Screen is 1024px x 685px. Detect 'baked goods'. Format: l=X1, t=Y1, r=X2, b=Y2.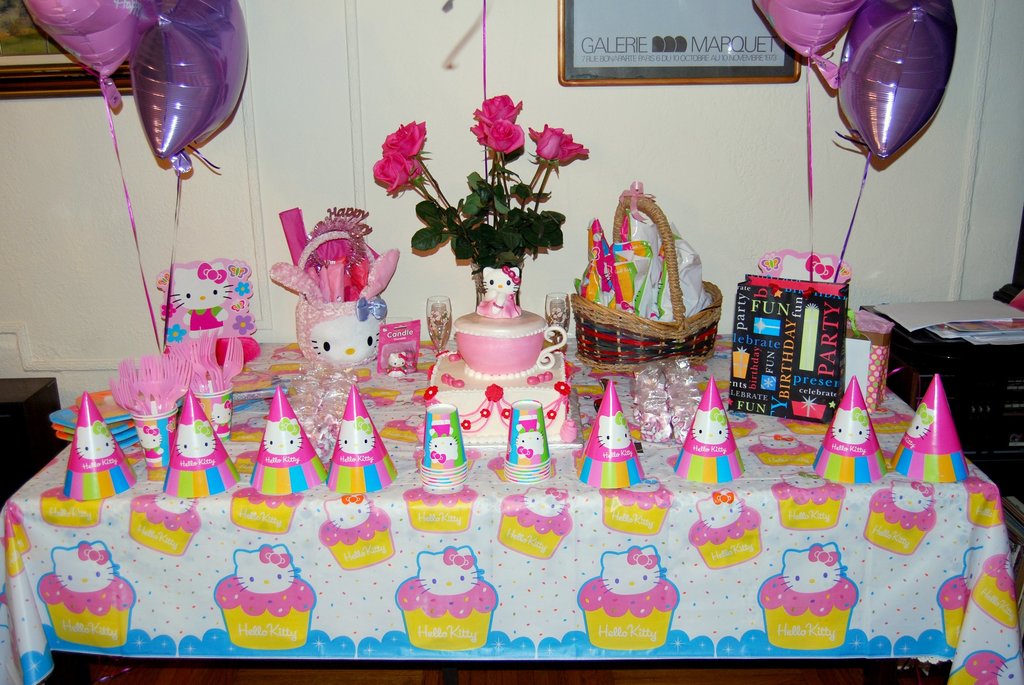
l=314, t=488, r=403, b=574.
